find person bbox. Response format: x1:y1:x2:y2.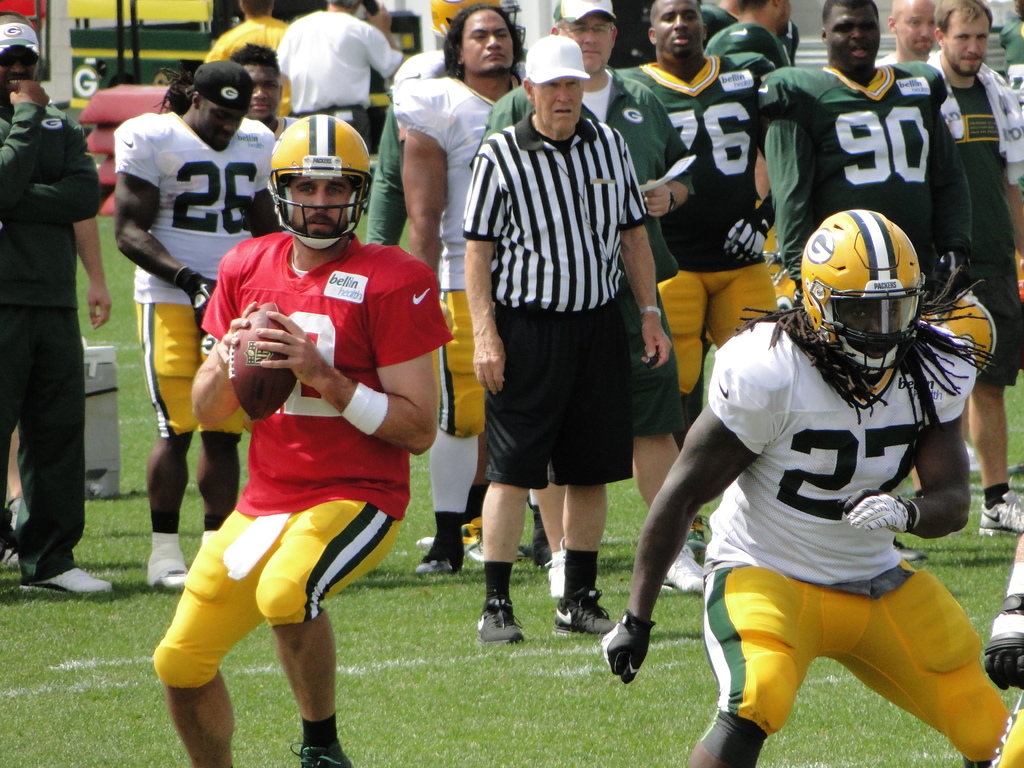
458:32:673:648.
